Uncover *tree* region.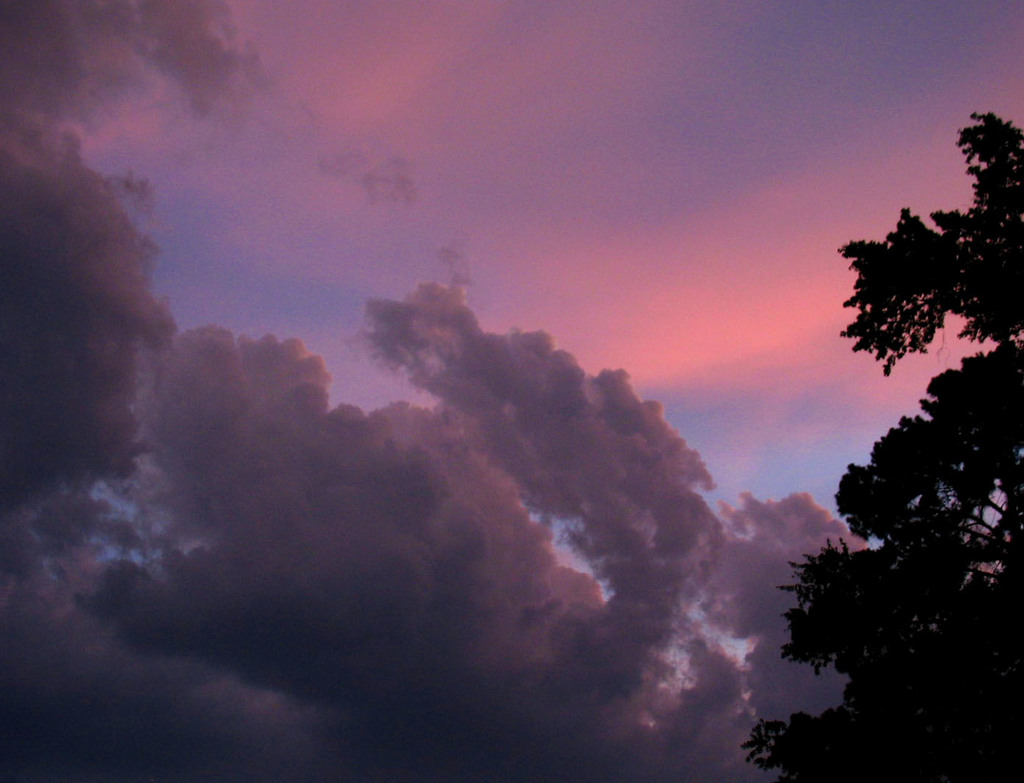
Uncovered: <region>796, 154, 1009, 752</region>.
